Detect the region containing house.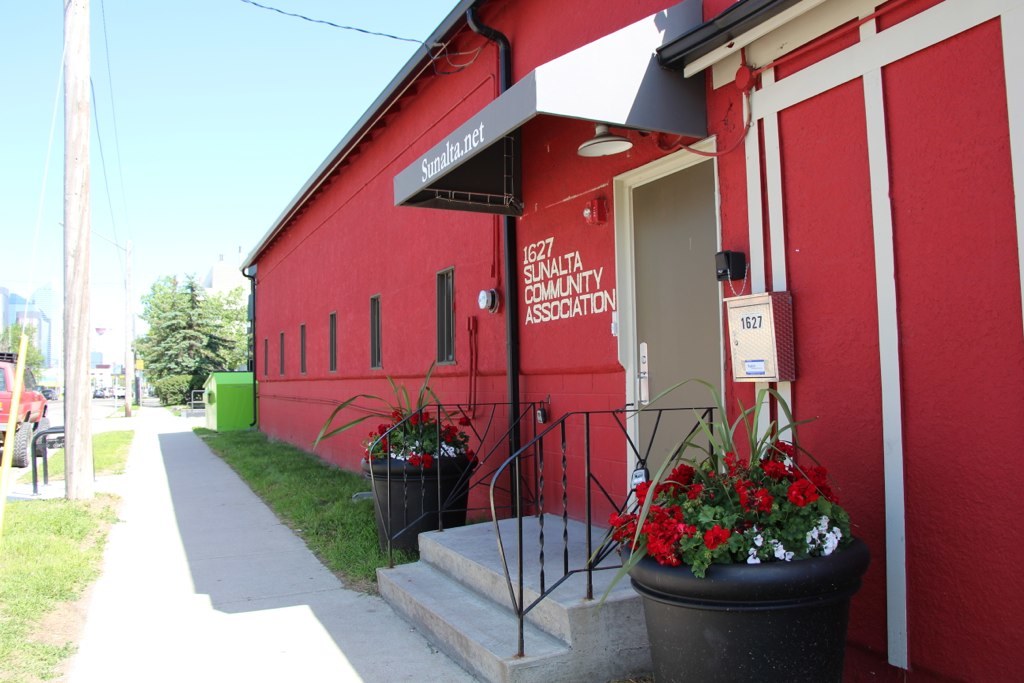
(207,369,259,435).
